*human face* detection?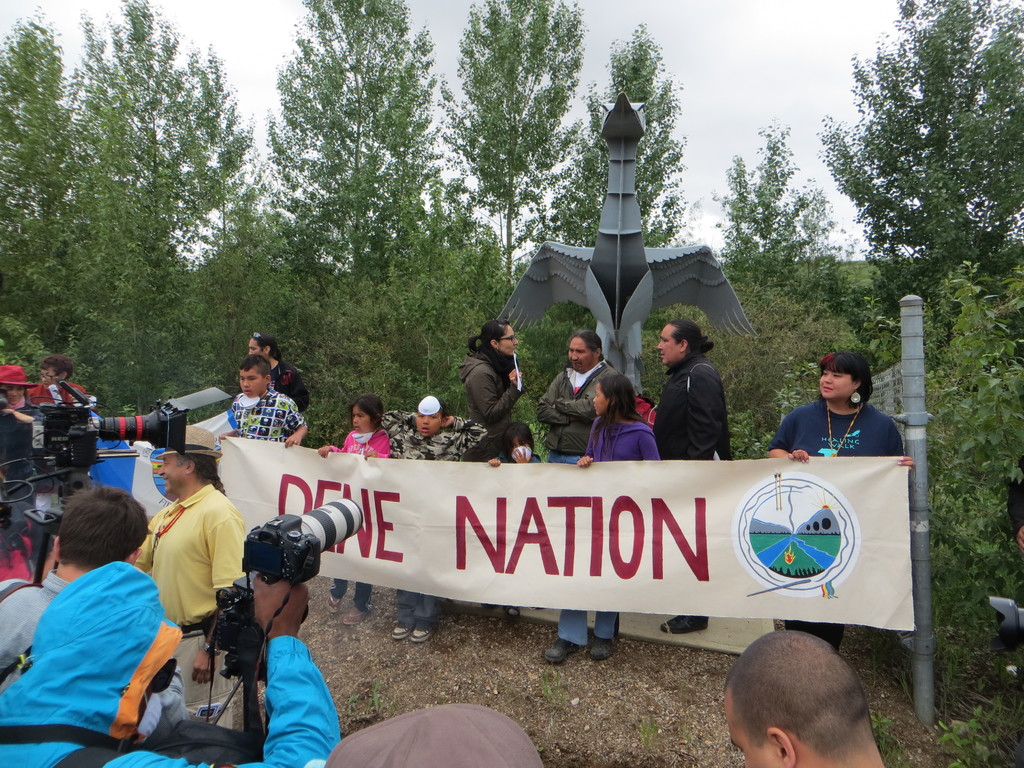
(510, 435, 527, 451)
